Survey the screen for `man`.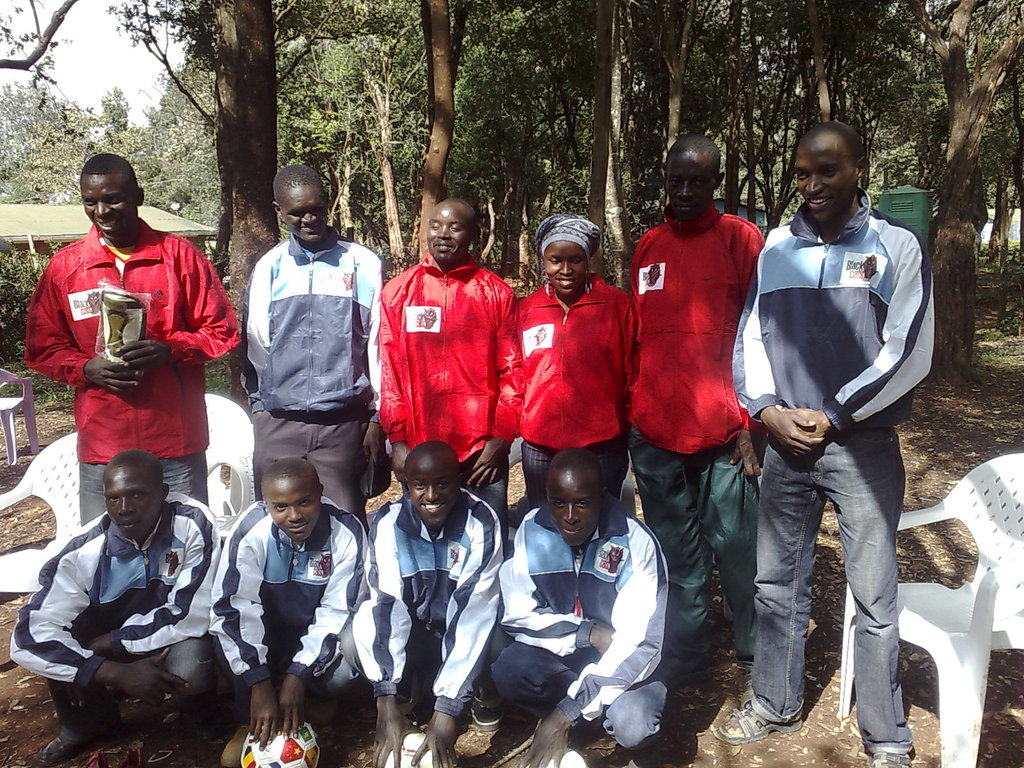
Survey found: [left=239, top=163, right=376, bottom=515].
